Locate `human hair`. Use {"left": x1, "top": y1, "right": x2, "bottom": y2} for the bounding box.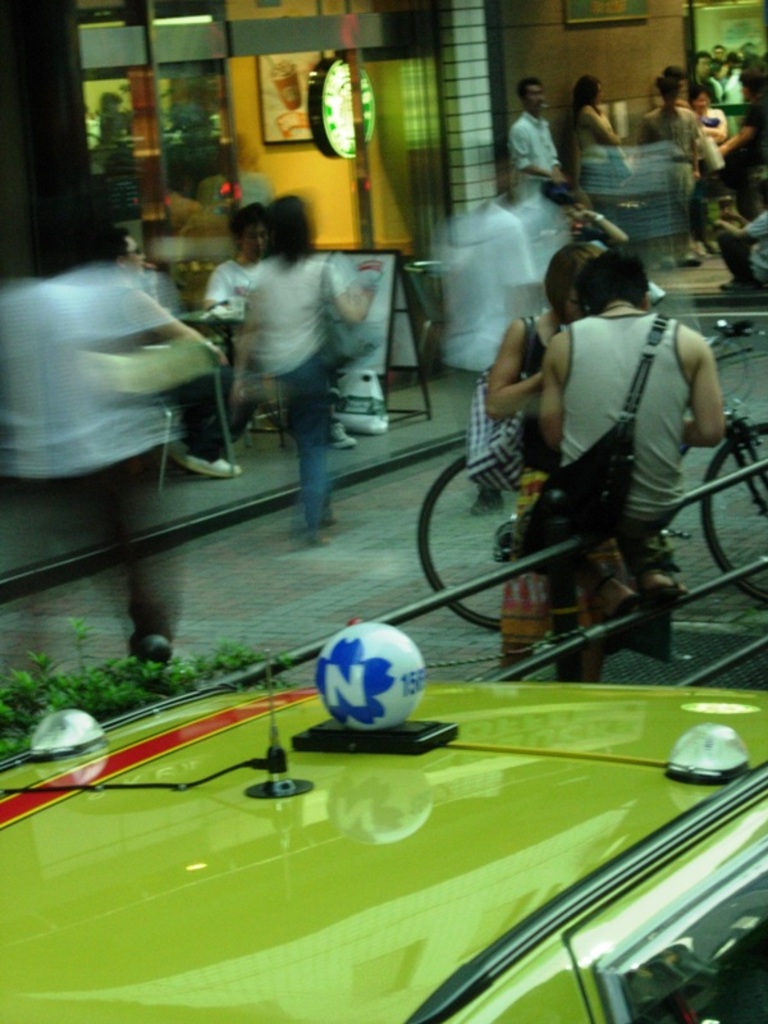
{"left": 515, "top": 77, "right": 535, "bottom": 101}.
